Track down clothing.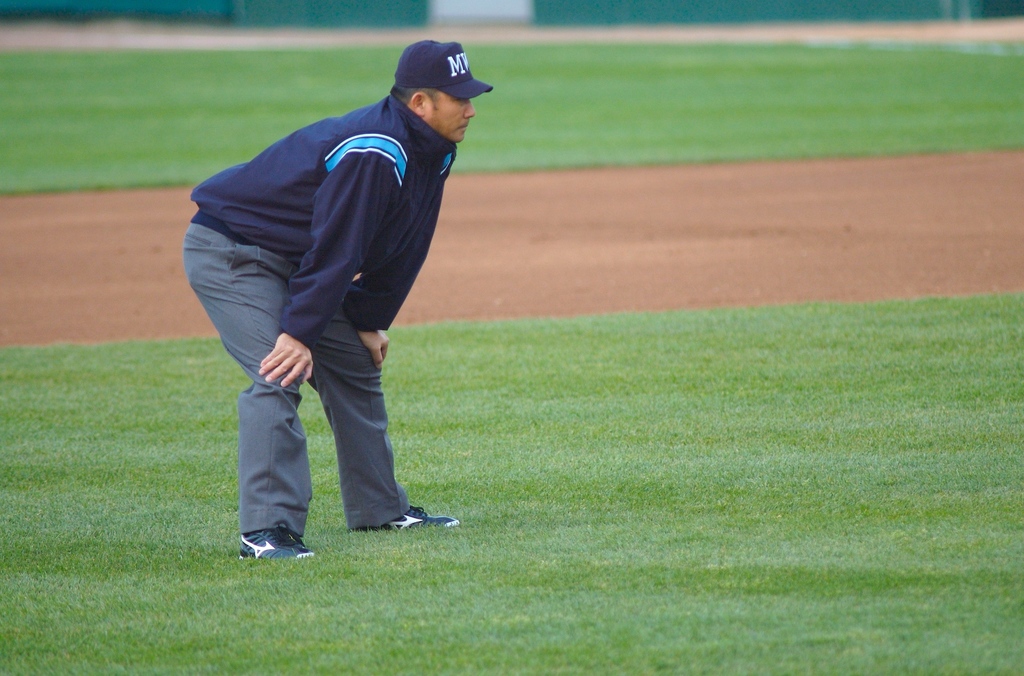
Tracked to x1=186 y1=34 x2=474 y2=520.
